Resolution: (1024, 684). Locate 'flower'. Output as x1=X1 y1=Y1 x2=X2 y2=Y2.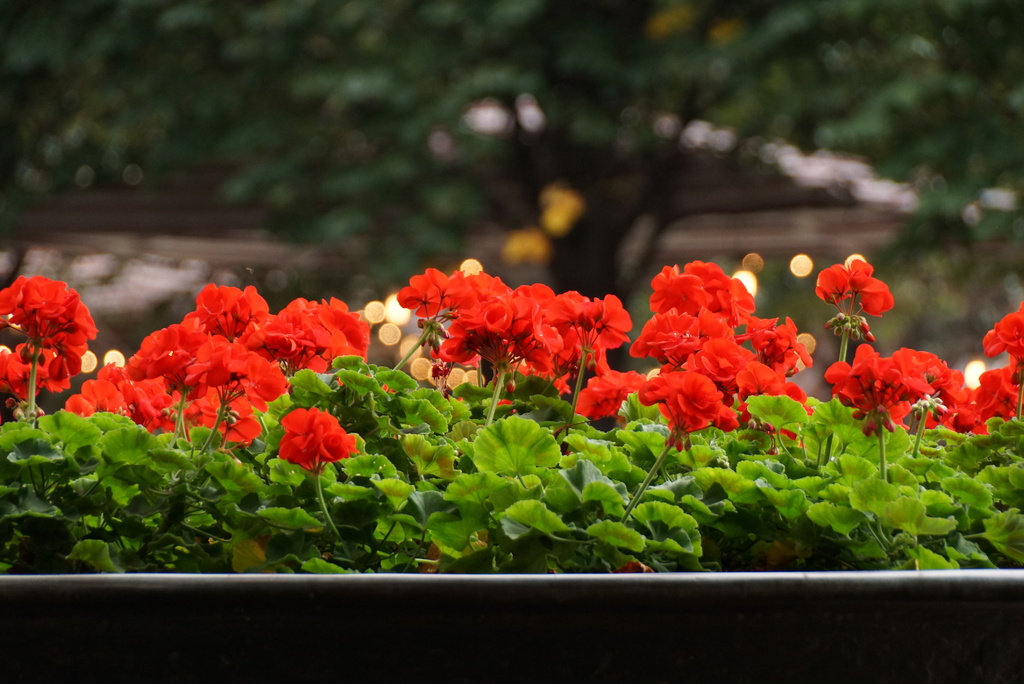
x1=198 y1=279 x2=262 y2=336.
